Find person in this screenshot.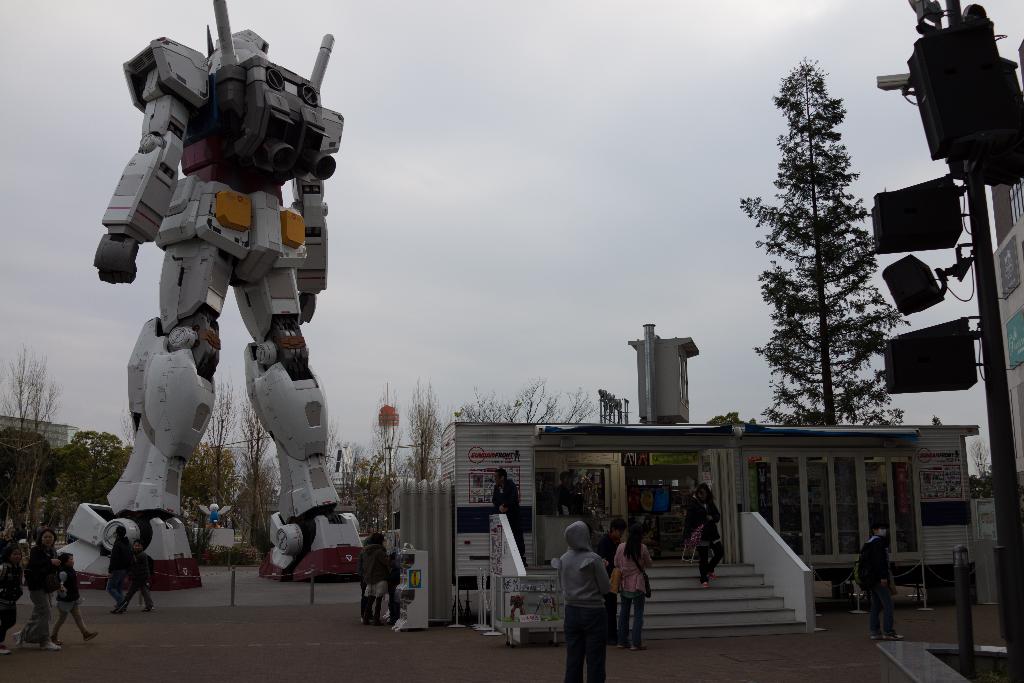
The bounding box for person is box=[52, 549, 91, 650].
